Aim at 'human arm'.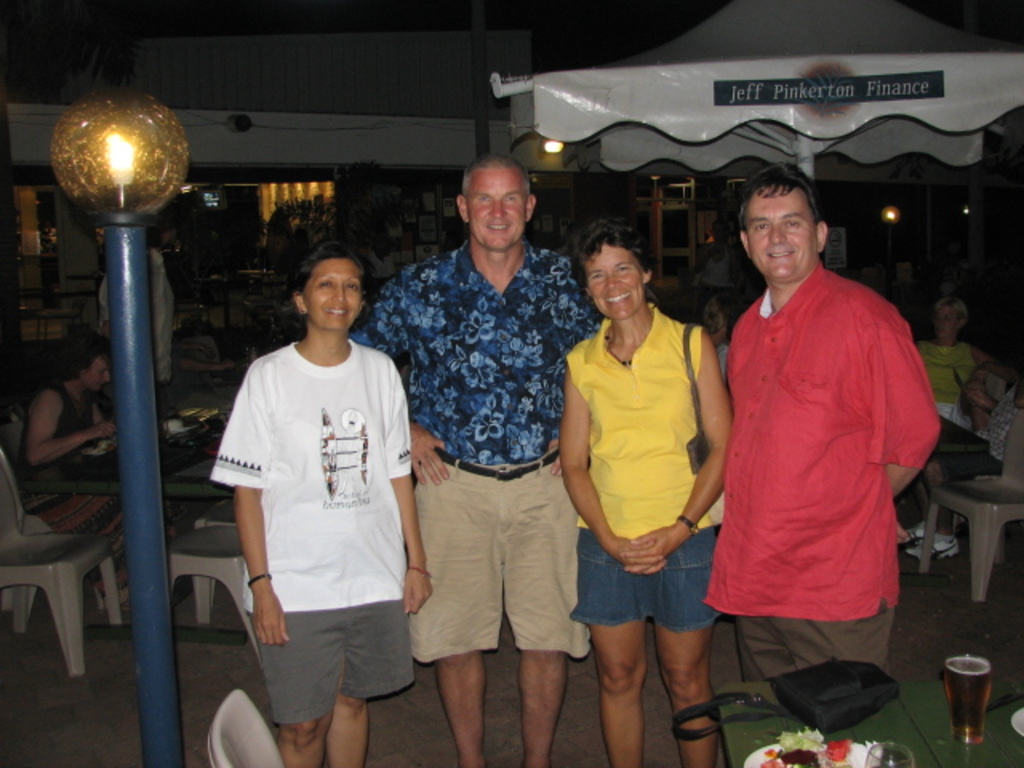
Aimed at bbox(390, 355, 437, 614).
